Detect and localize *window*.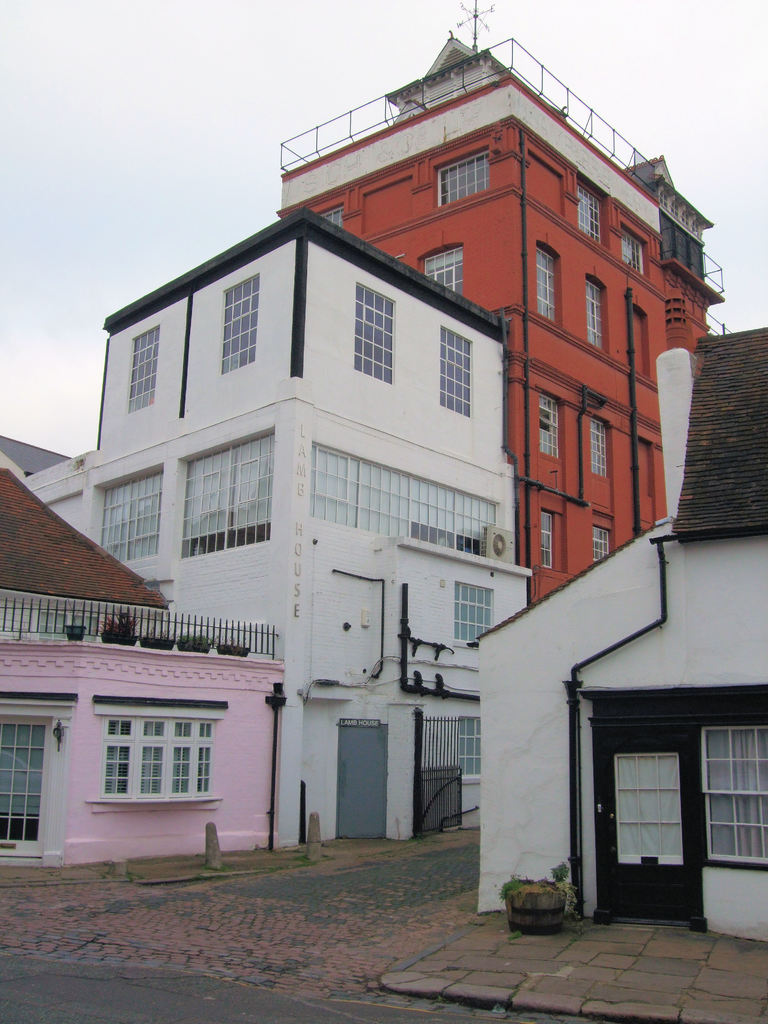
Localized at [537, 511, 557, 571].
